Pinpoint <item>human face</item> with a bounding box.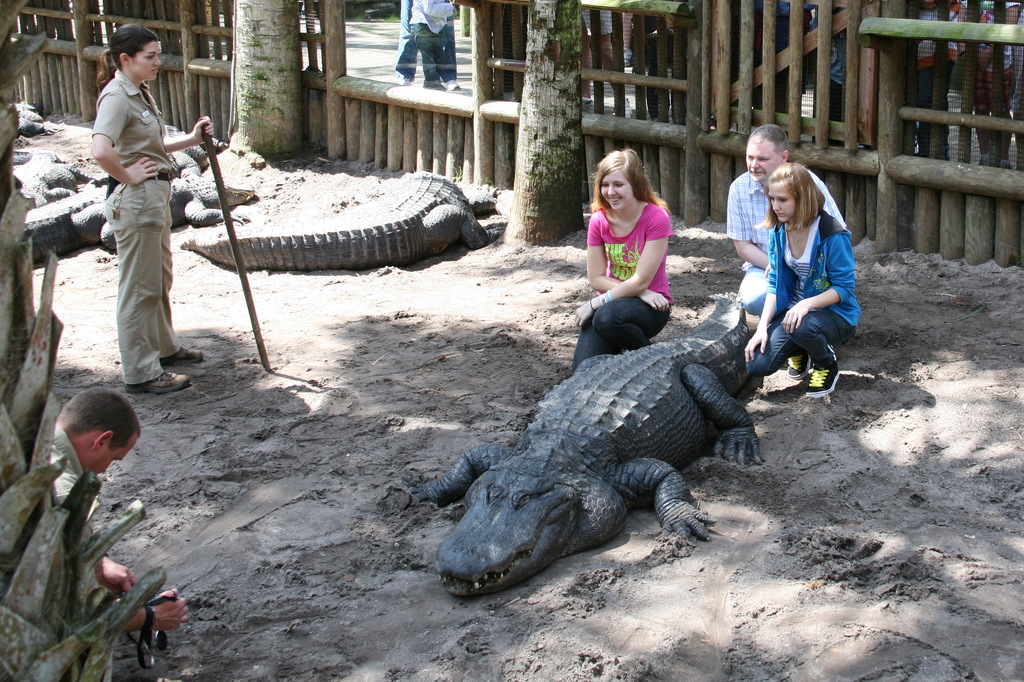
box(79, 440, 135, 471).
